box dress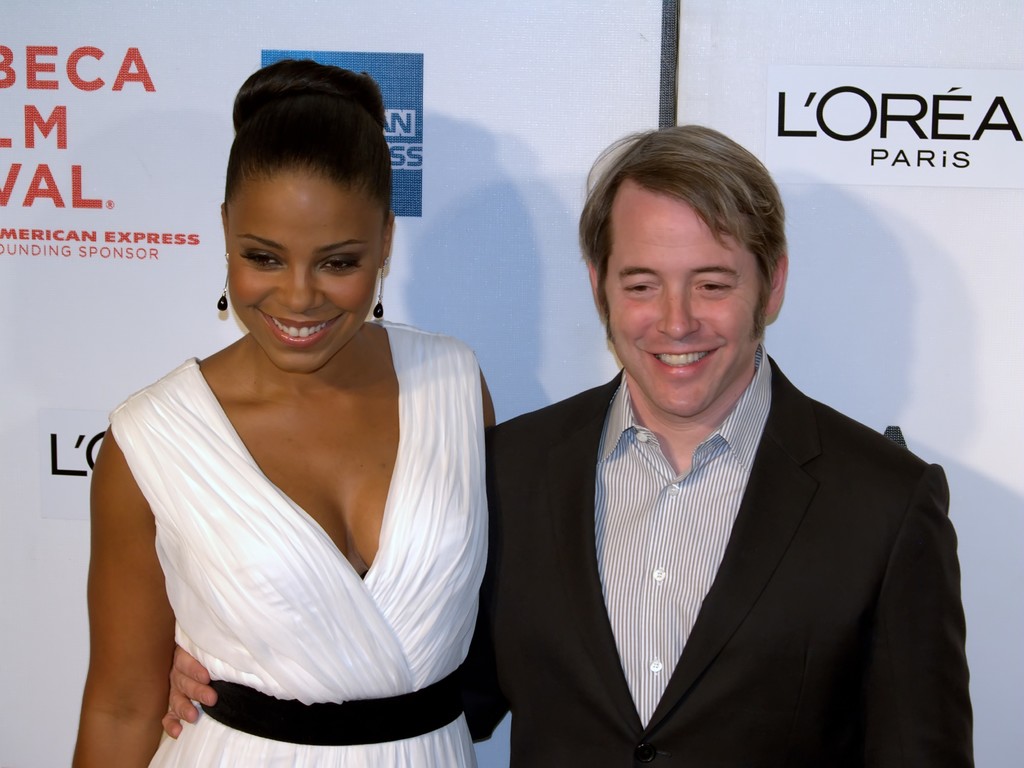
(x1=108, y1=315, x2=482, y2=767)
